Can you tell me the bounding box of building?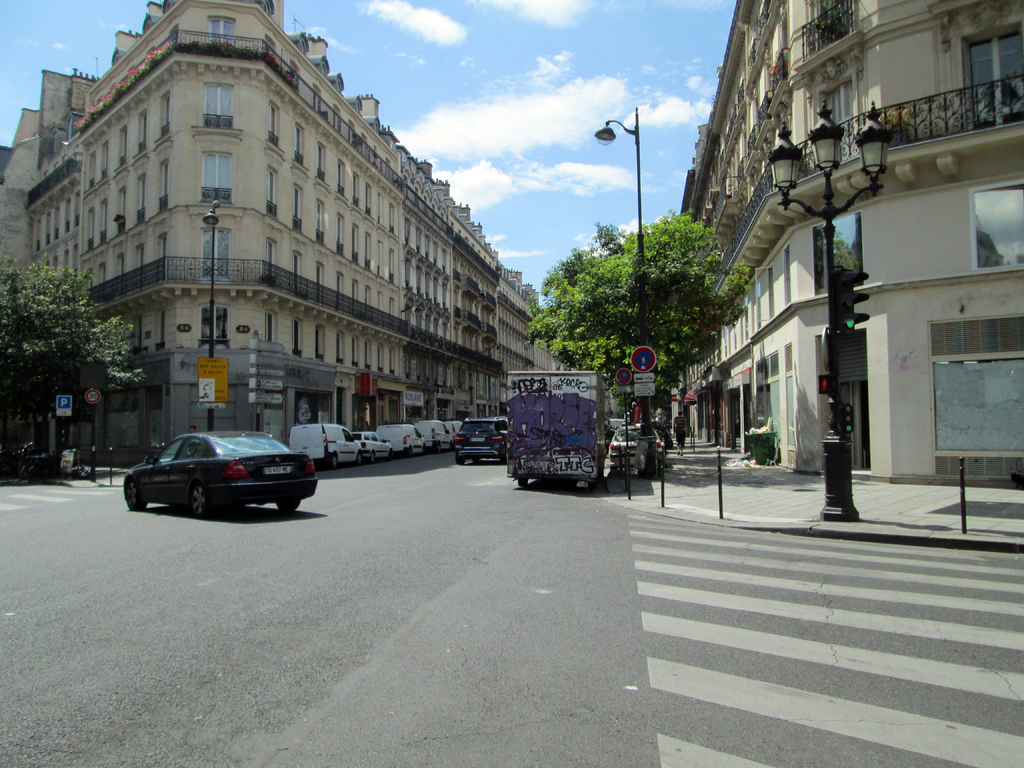
(x1=0, y1=0, x2=563, y2=481).
